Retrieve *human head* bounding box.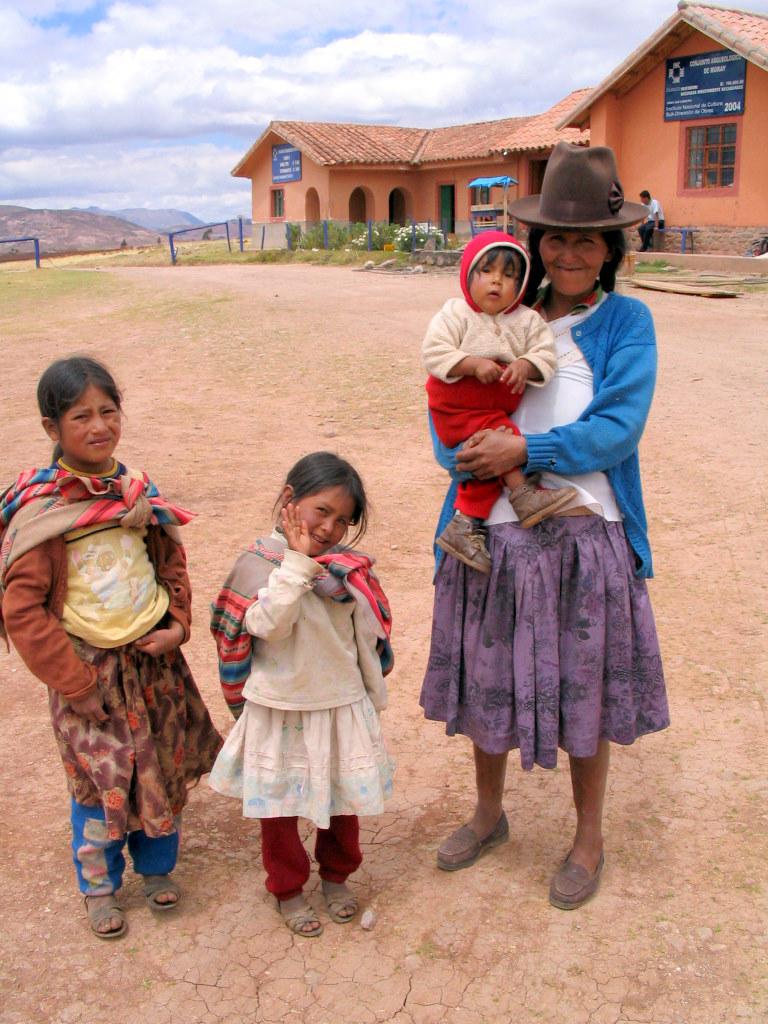
Bounding box: bbox=(635, 190, 655, 206).
